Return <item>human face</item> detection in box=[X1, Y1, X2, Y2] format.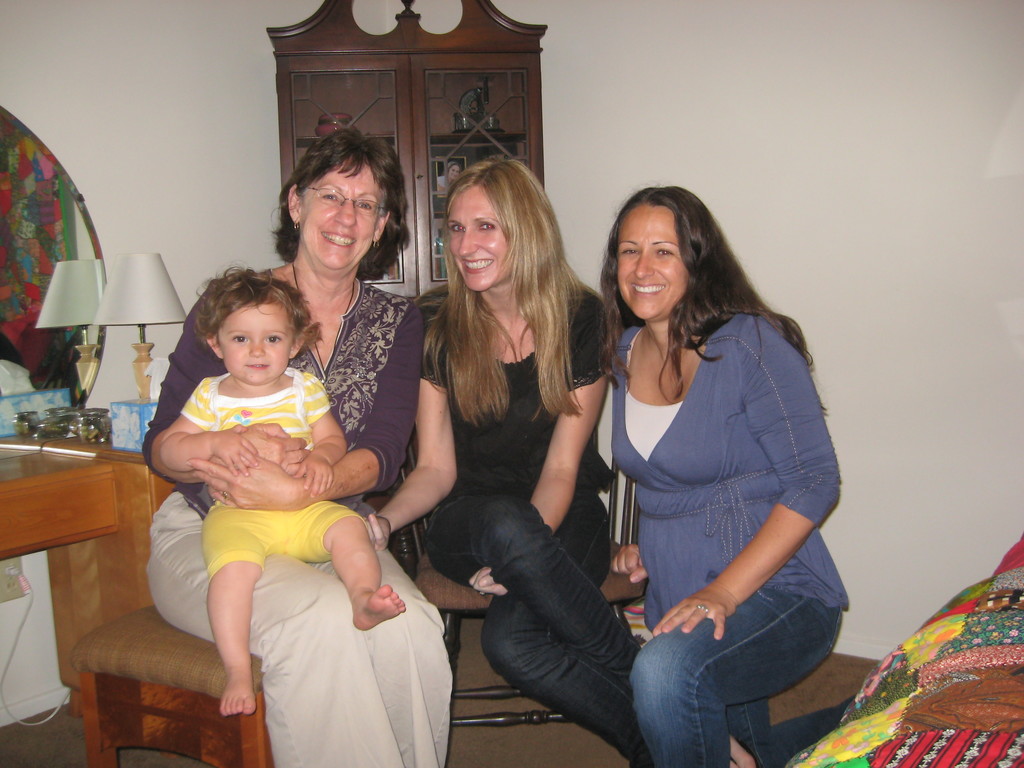
box=[614, 210, 687, 324].
